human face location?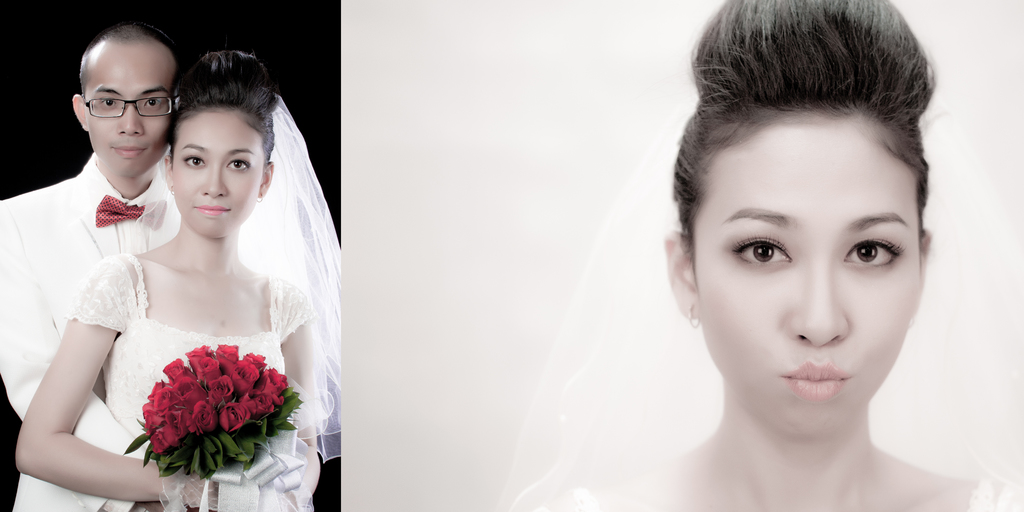
{"x1": 168, "y1": 112, "x2": 265, "y2": 238}
